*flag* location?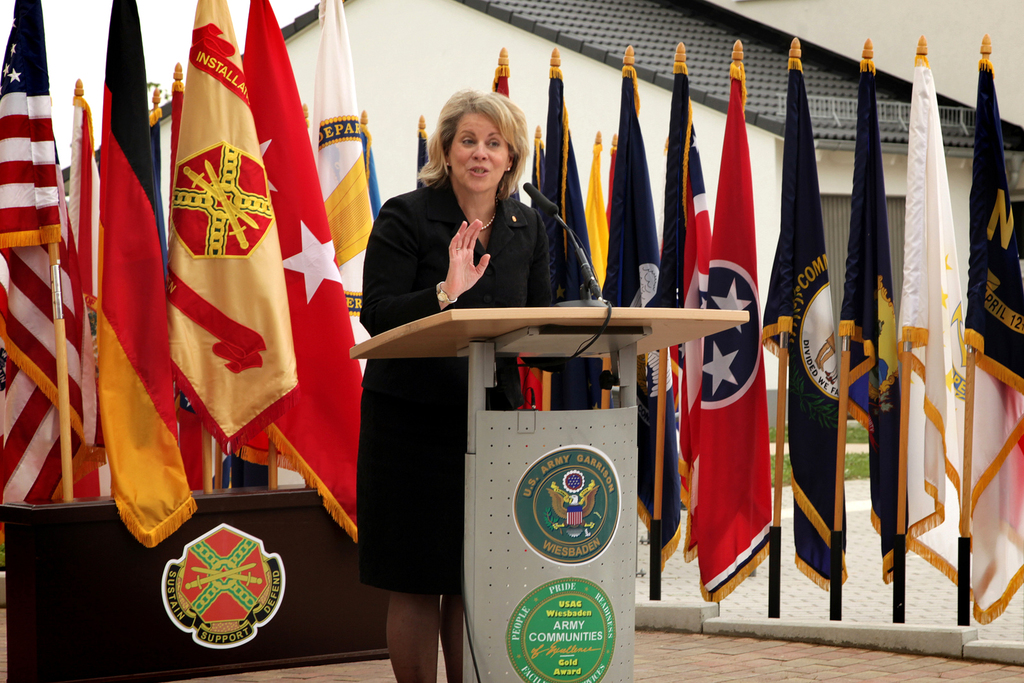
x1=583, y1=126, x2=609, y2=294
